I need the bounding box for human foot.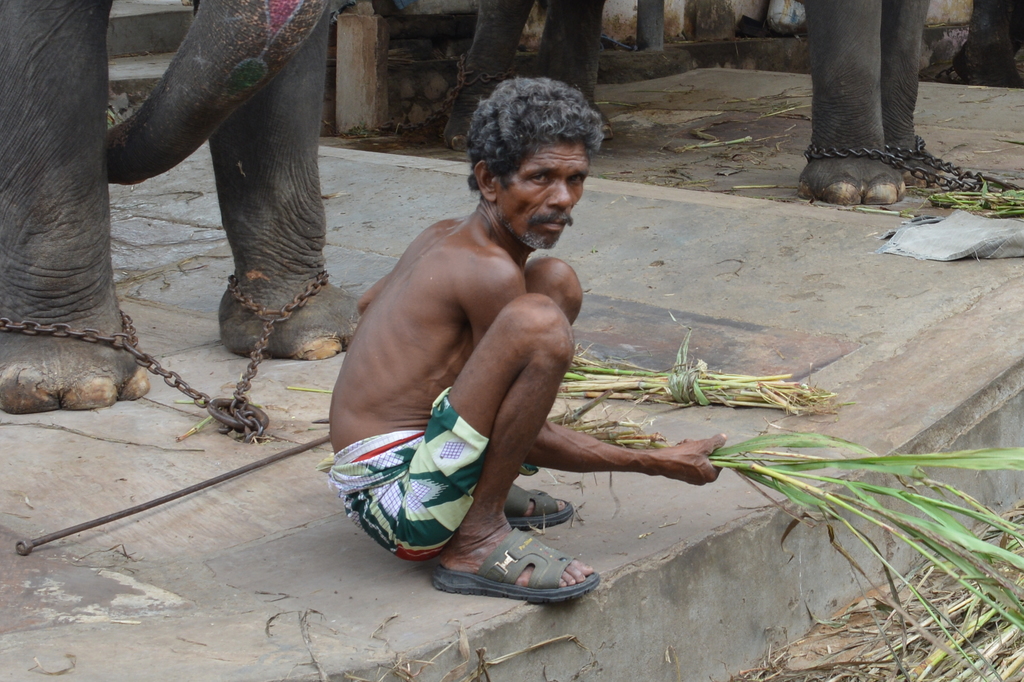
Here it is: region(436, 510, 598, 585).
